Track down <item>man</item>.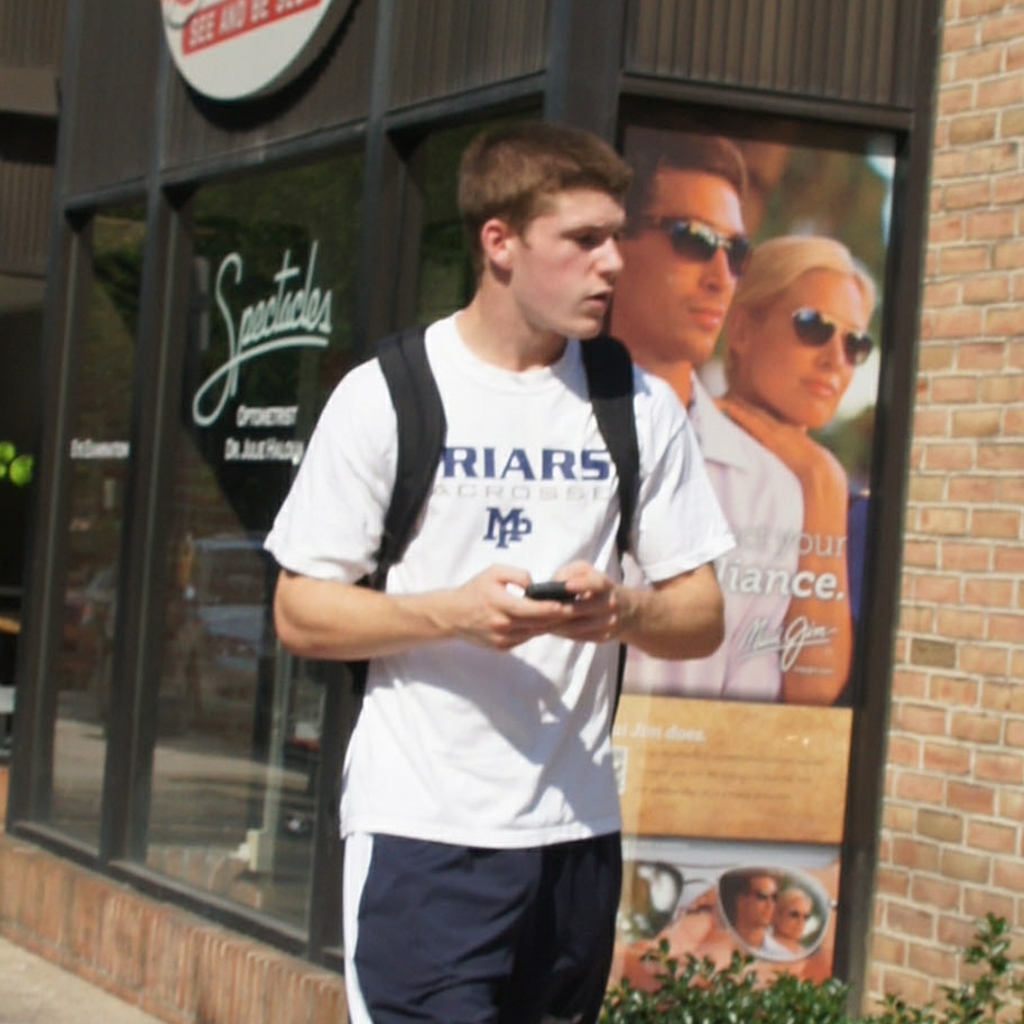
Tracked to region(278, 153, 735, 1021).
